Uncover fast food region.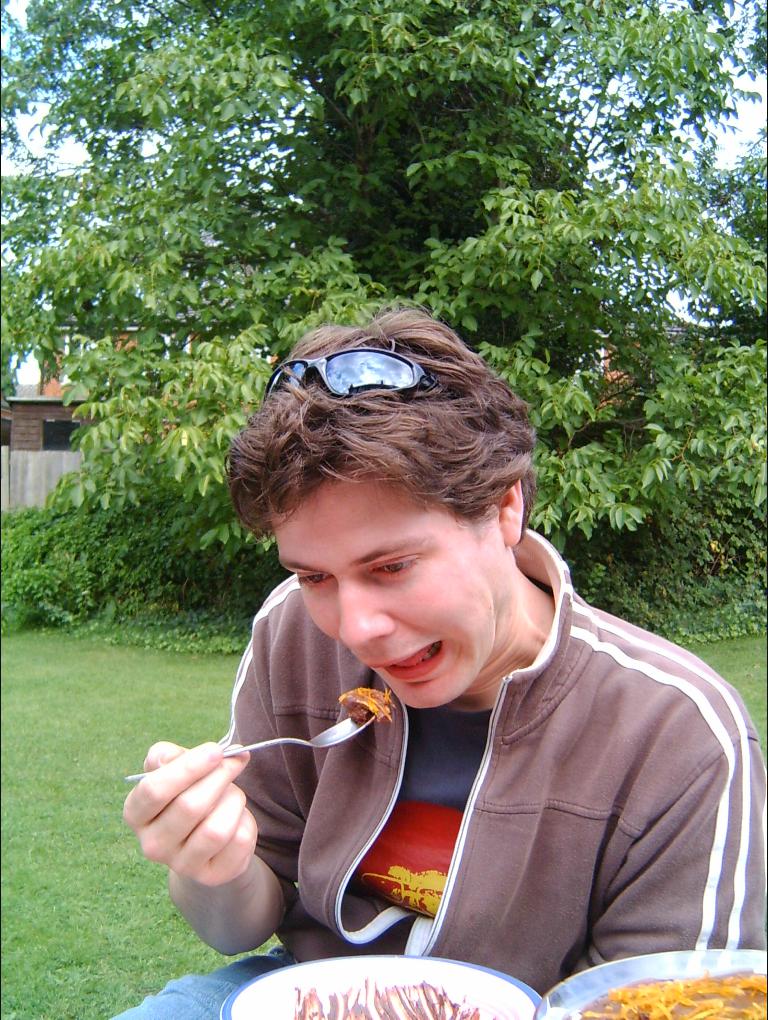
Uncovered: 593 970 767 1019.
